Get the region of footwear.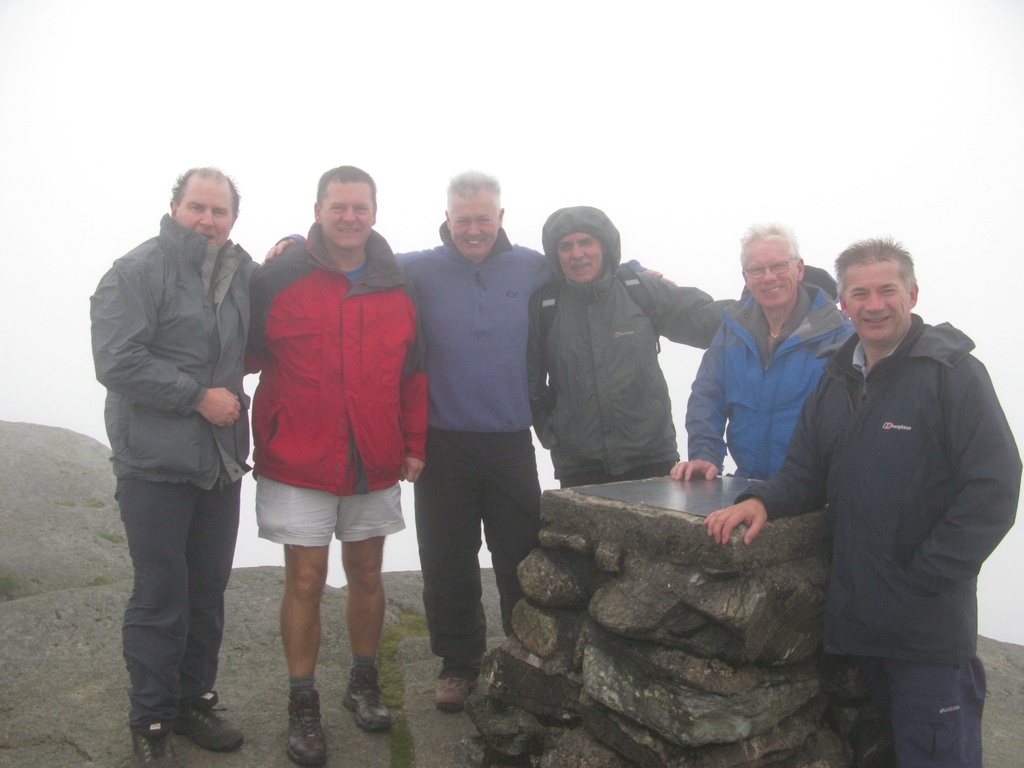
crop(131, 719, 182, 767).
